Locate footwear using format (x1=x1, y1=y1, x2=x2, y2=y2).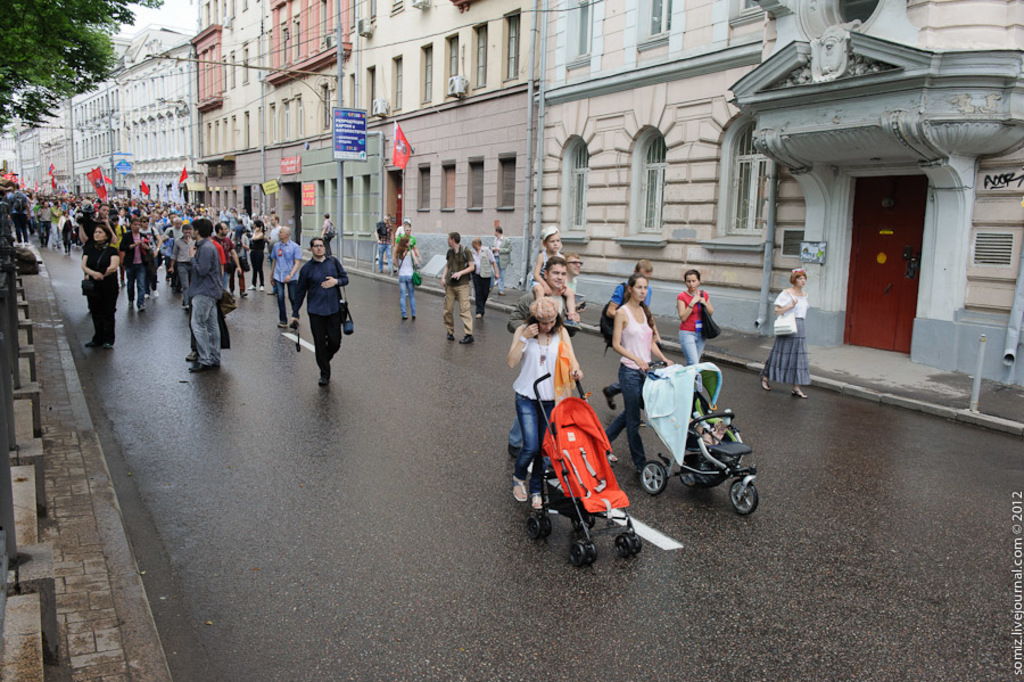
(x1=507, y1=475, x2=526, y2=503).
